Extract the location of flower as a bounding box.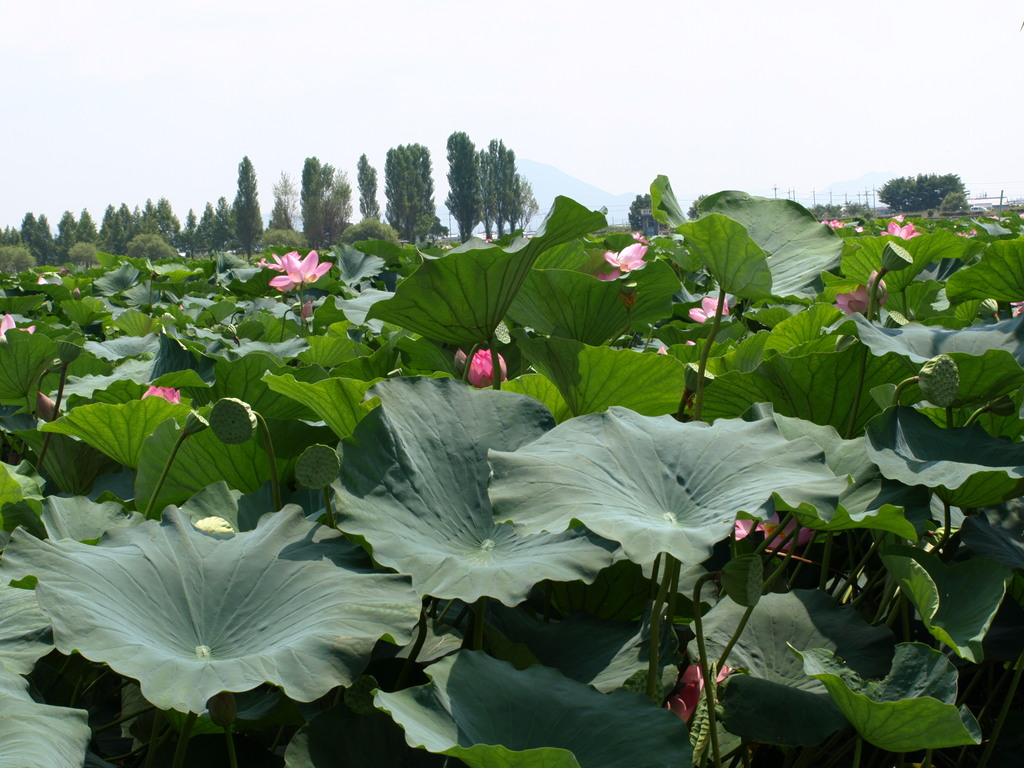
rect(685, 294, 734, 326).
